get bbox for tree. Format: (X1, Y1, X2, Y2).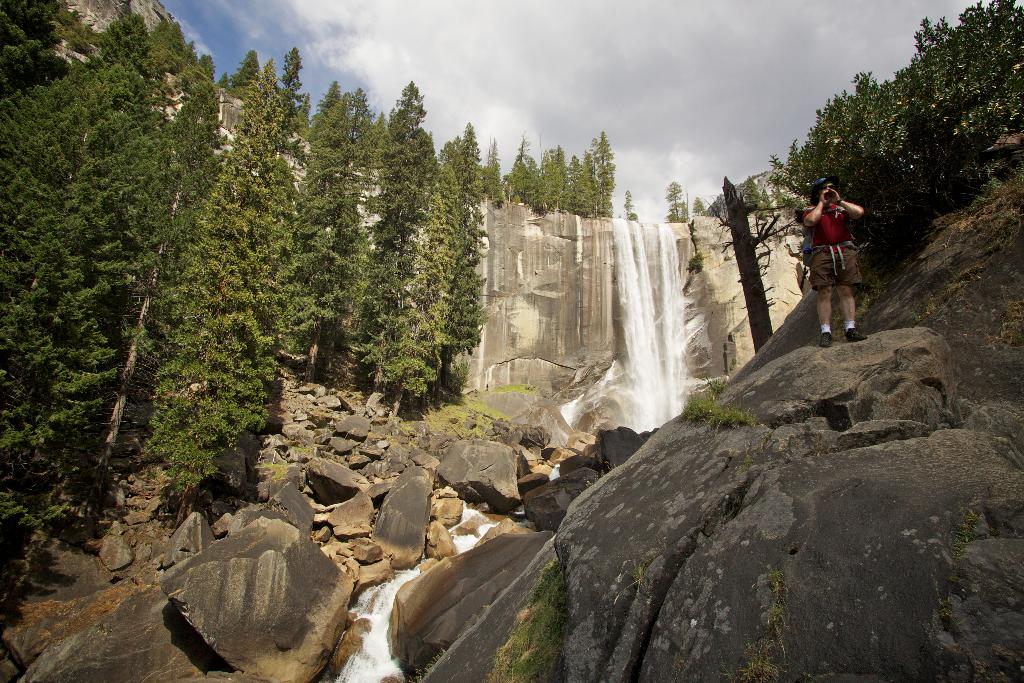
(150, 35, 309, 547).
